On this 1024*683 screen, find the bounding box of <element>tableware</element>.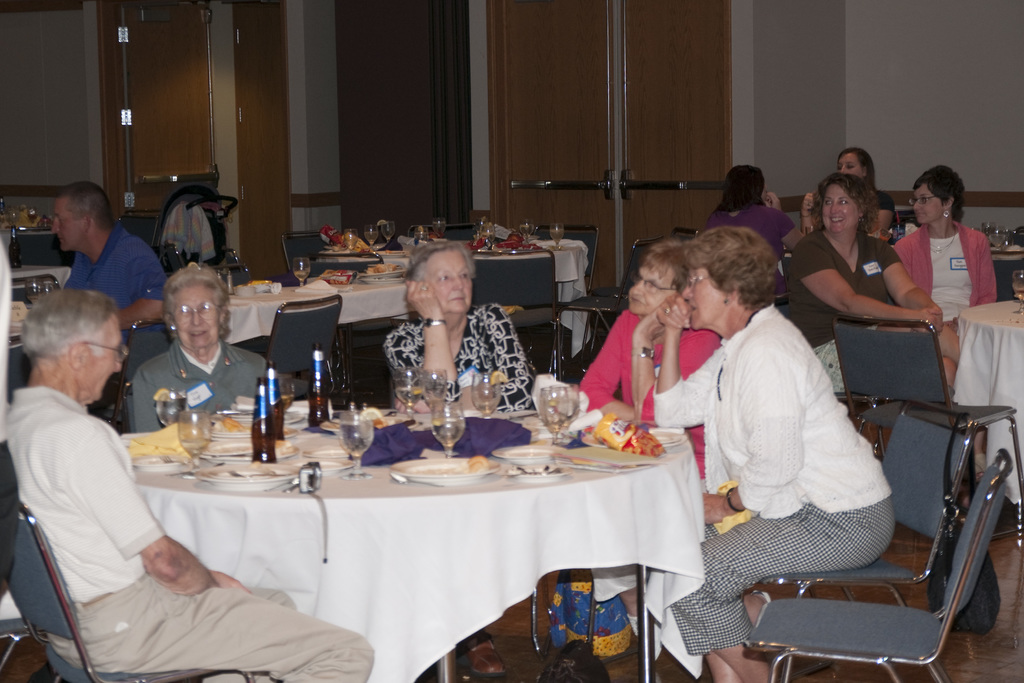
Bounding box: crop(394, 453, 501, 486).
